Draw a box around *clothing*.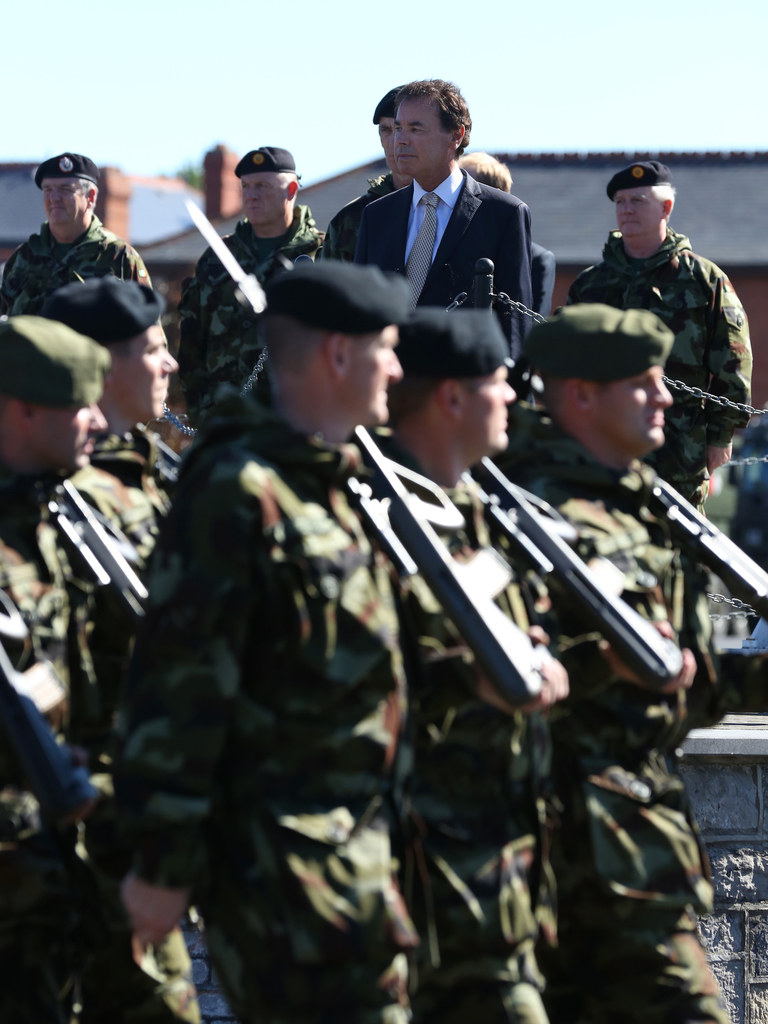
563:239:764:621.
